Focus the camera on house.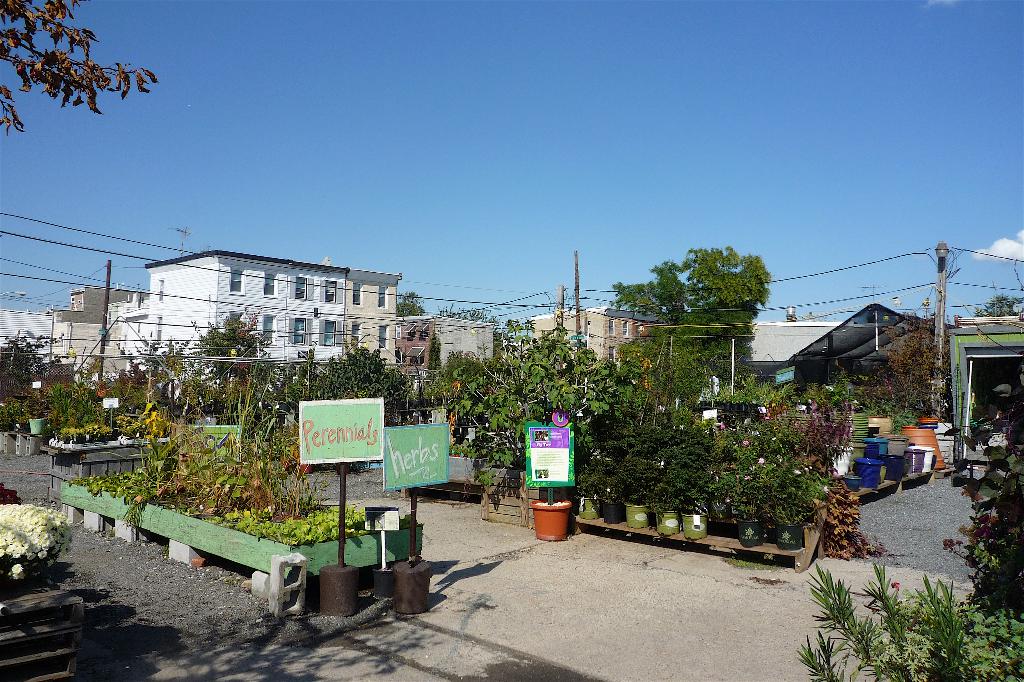
Focus region: <box>529,305,666,362</box>.
